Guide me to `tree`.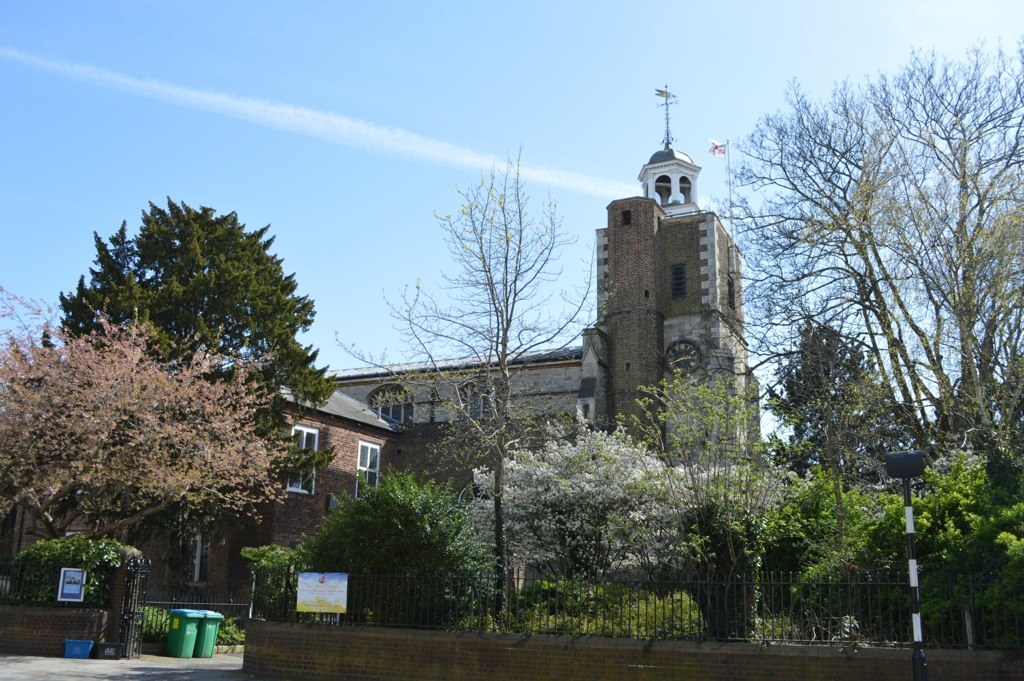
Guidance: 0,280,307,663.
